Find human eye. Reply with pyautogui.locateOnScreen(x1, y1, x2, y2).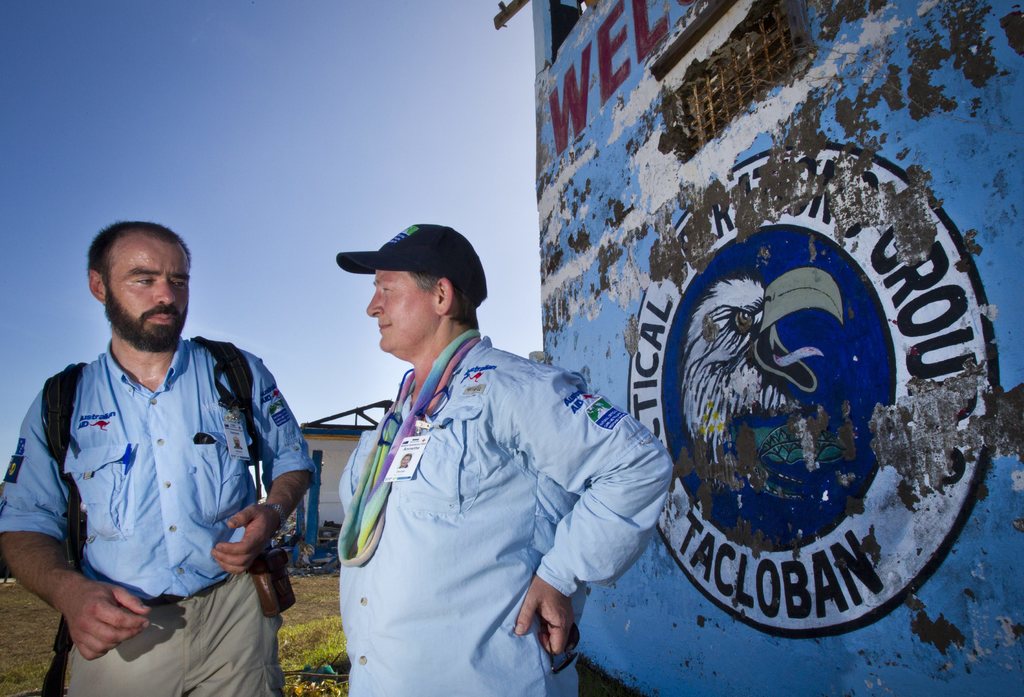
pyautogui.locateOnScreen(168, 280, 190, 291).
